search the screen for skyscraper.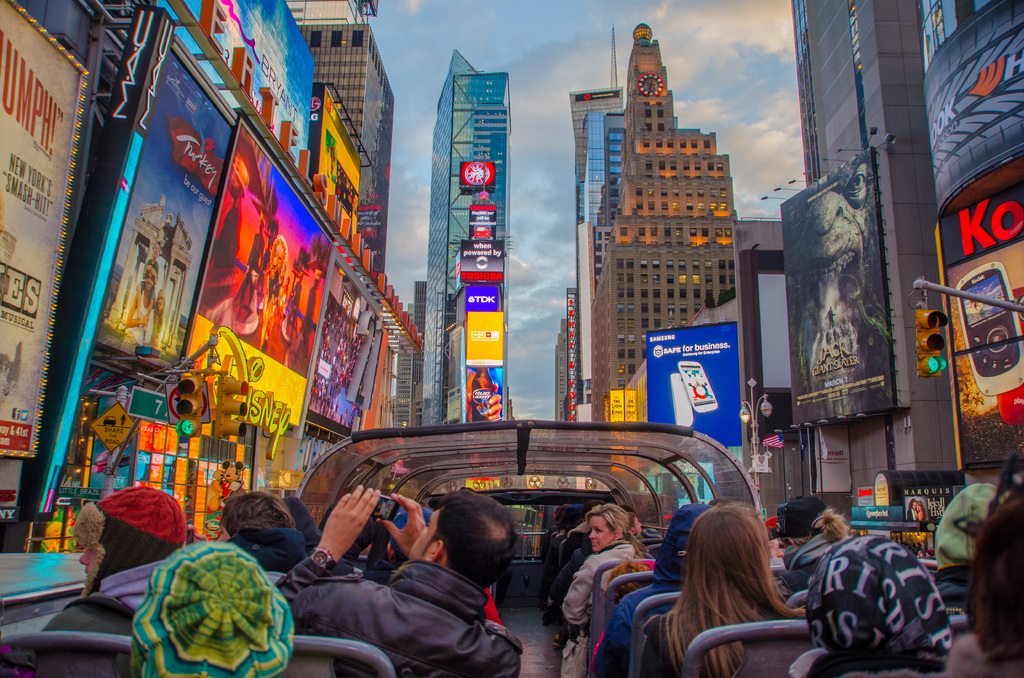
Found at 566 27 630 223.
